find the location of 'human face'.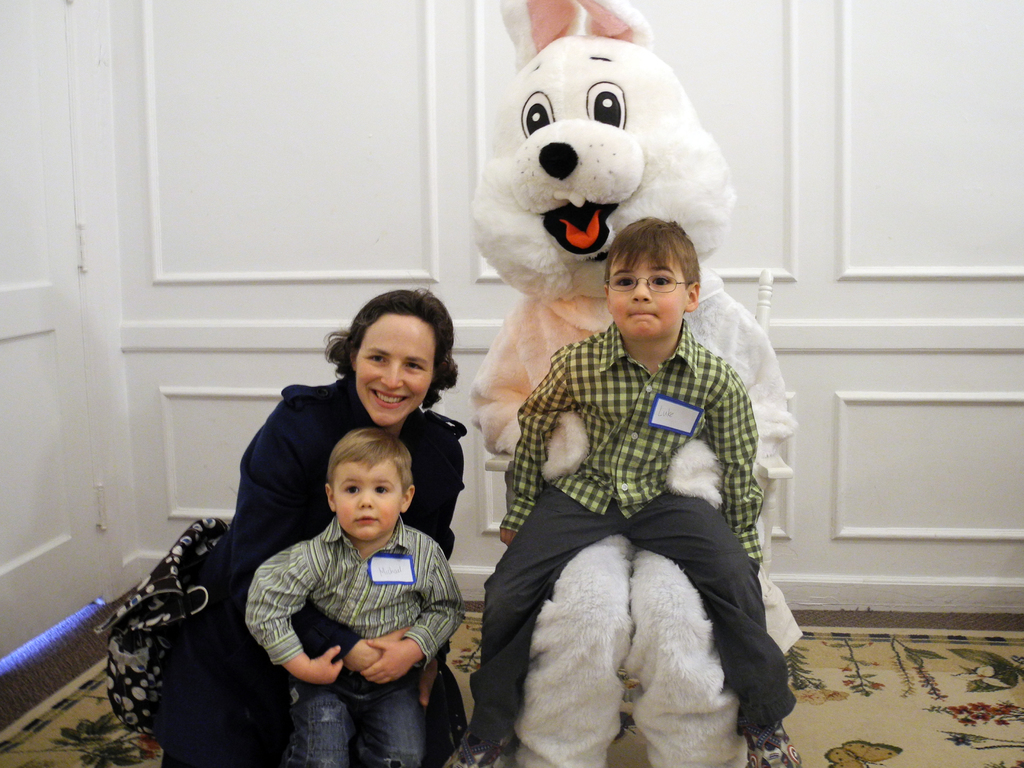
Location: [left=353, top=308, right=435, bottom=424].
